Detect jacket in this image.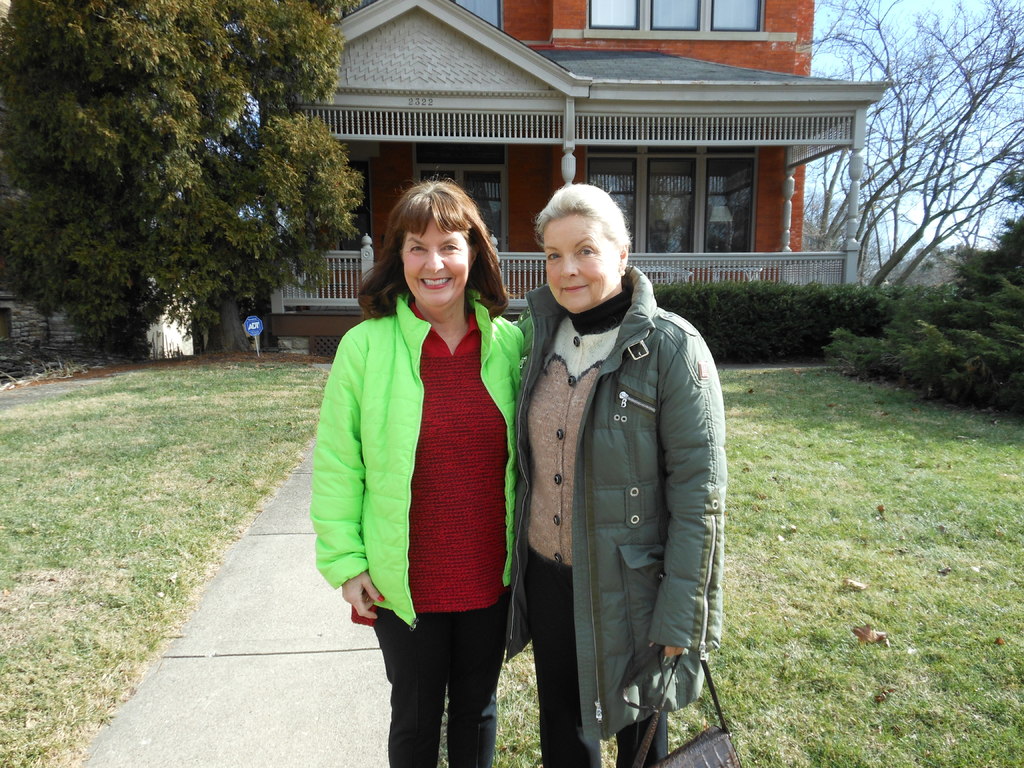
Detection: (x1=317, y1=268, x2=519, y2=632).
